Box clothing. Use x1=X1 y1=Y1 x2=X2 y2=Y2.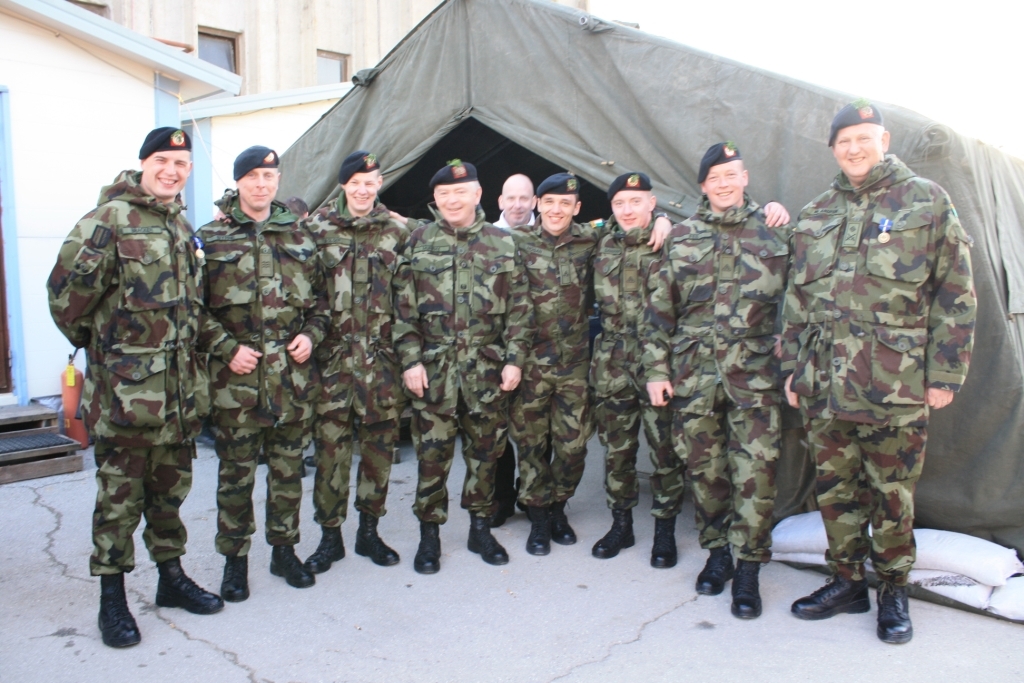
x1=301 y1=209 x2=413 y2=519.
